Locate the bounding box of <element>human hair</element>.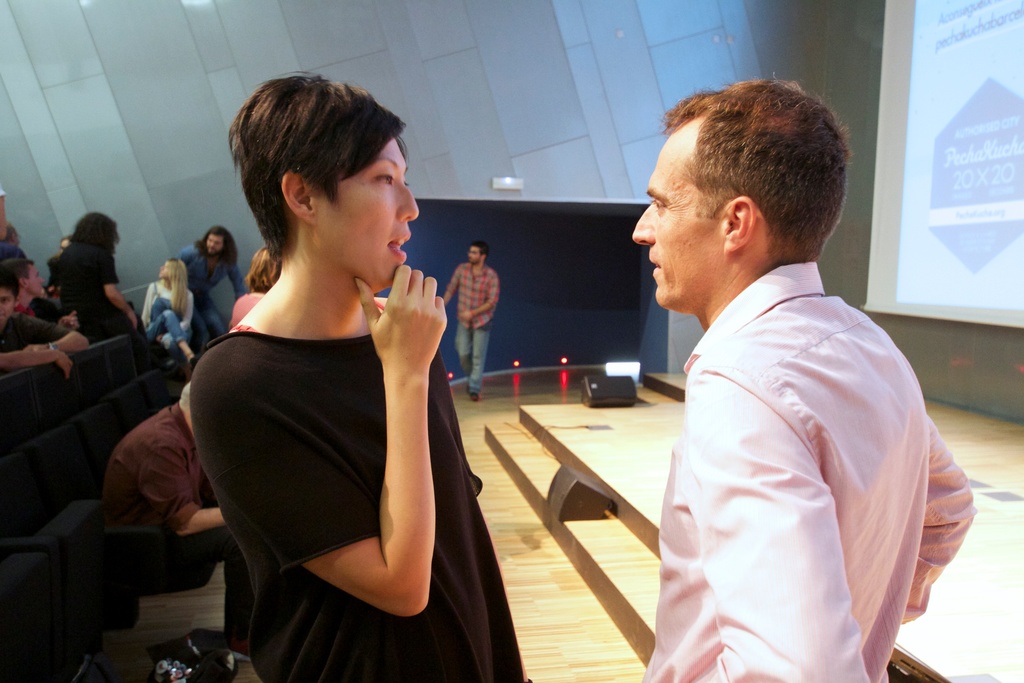
Bounding box: <region>244, 247, 278, 292</region>.
